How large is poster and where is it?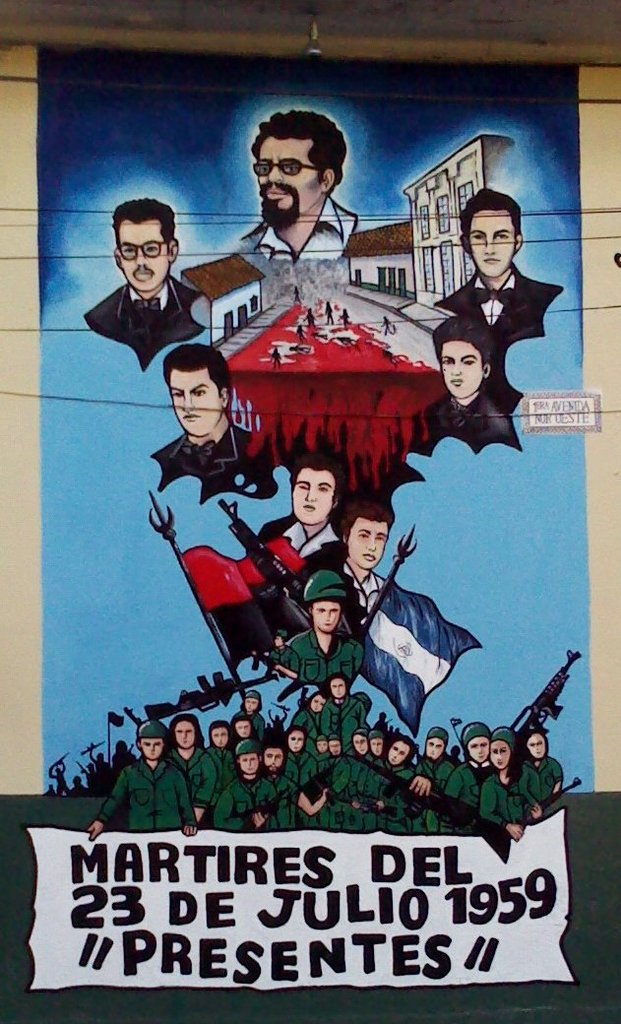
Bounding box: (0,46,620,1023).
